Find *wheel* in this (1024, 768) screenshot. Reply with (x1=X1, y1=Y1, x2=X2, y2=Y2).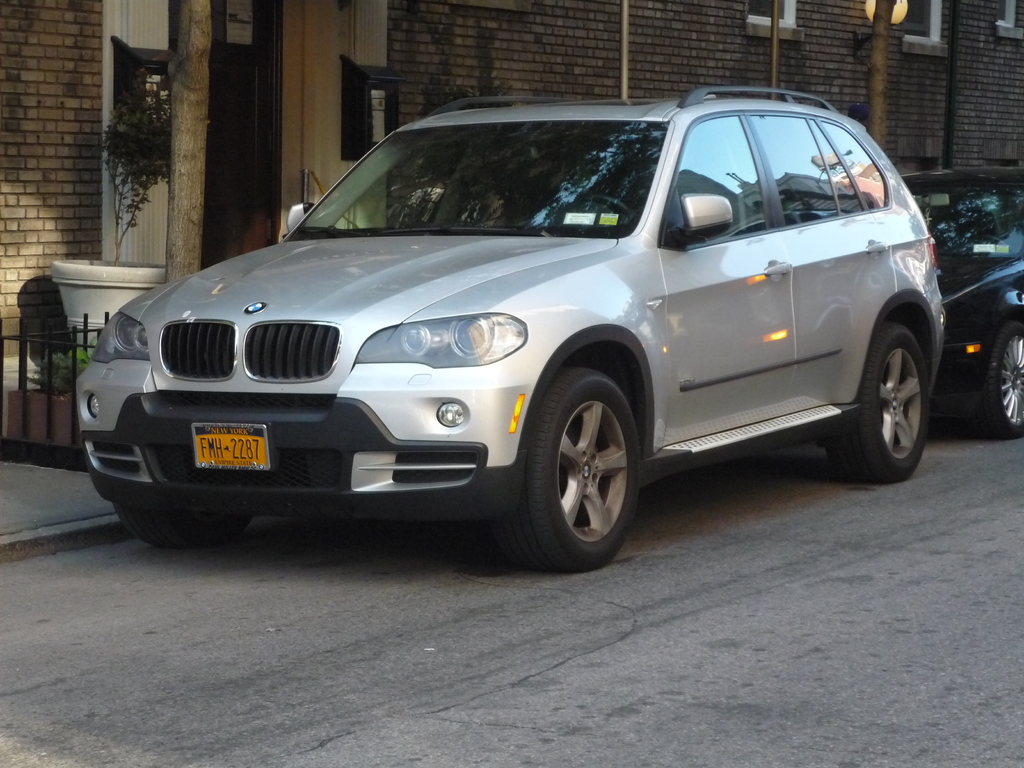
(x1=824, y1=320, x2=929, y2=484).
